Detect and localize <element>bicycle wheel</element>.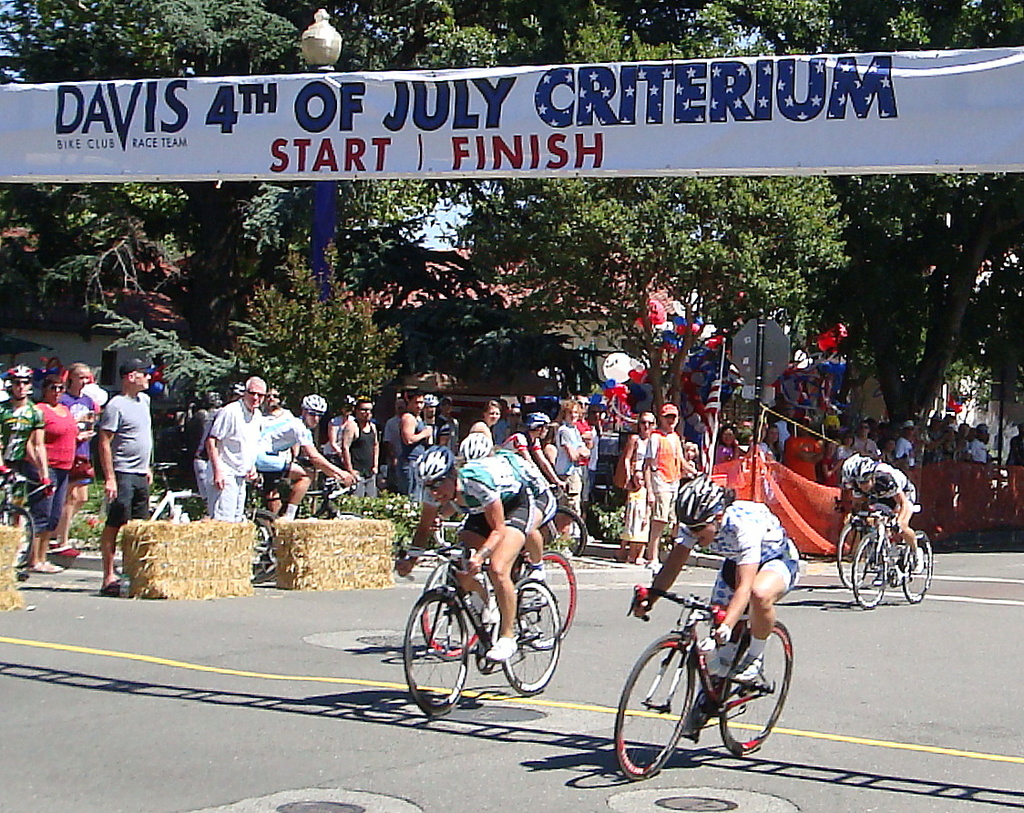
Localized at left=721, top=621, right=796, bottom=763.
